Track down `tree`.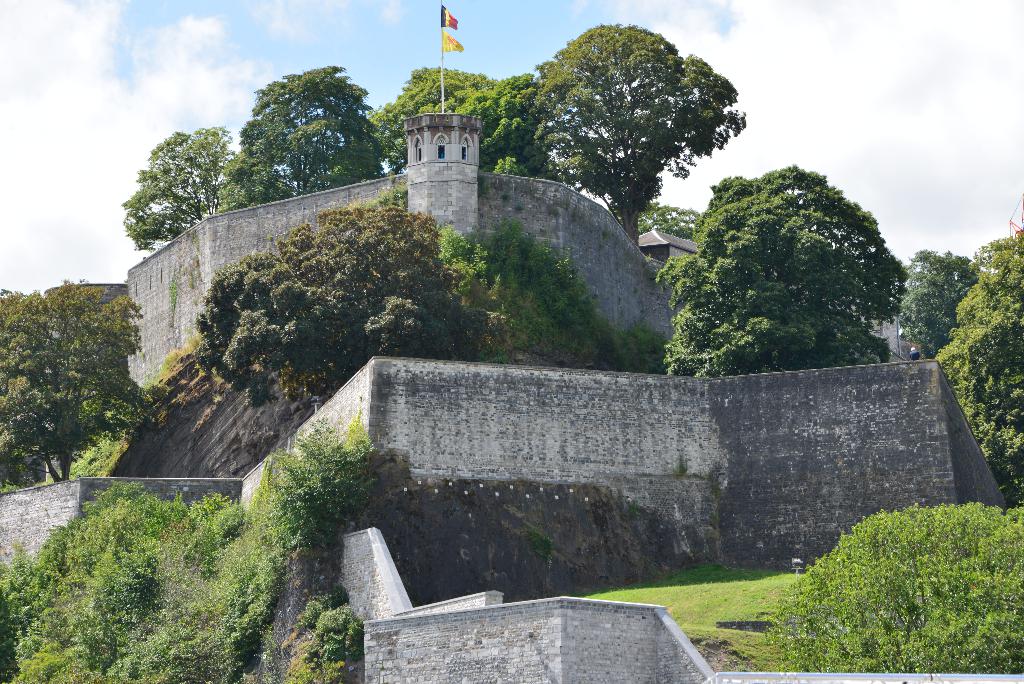
Tracked to bbox=(0, 278, 150, 481).
